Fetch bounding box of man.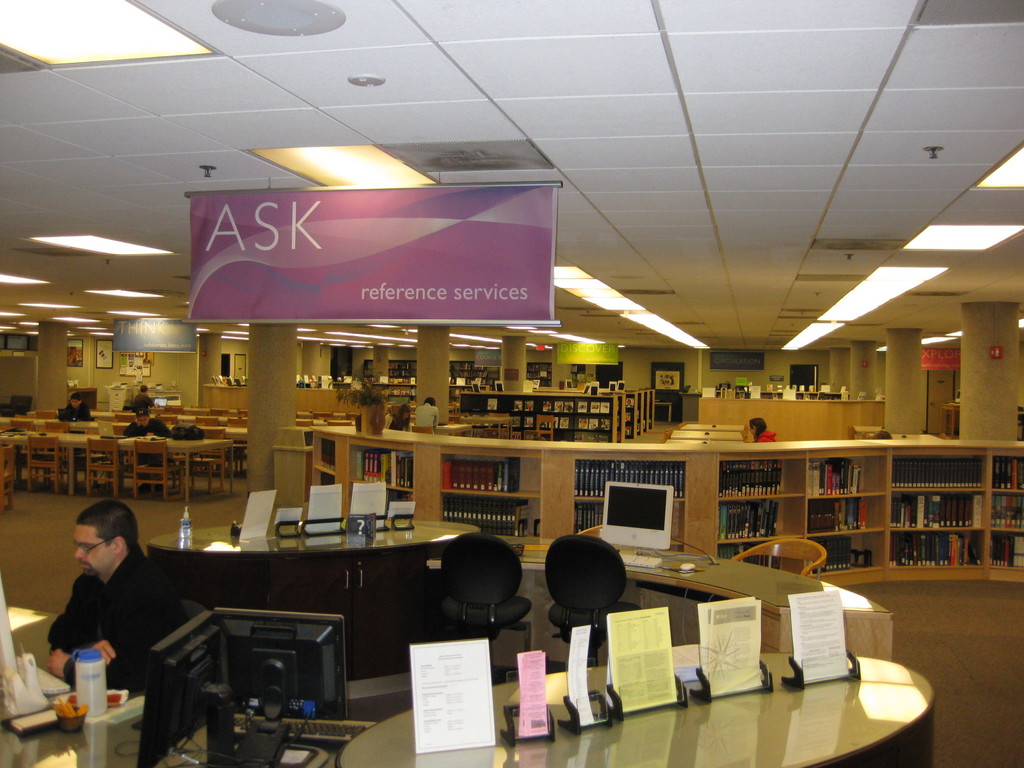
Bbox: <bbox>60, 390, 95, 426</bbox>.
